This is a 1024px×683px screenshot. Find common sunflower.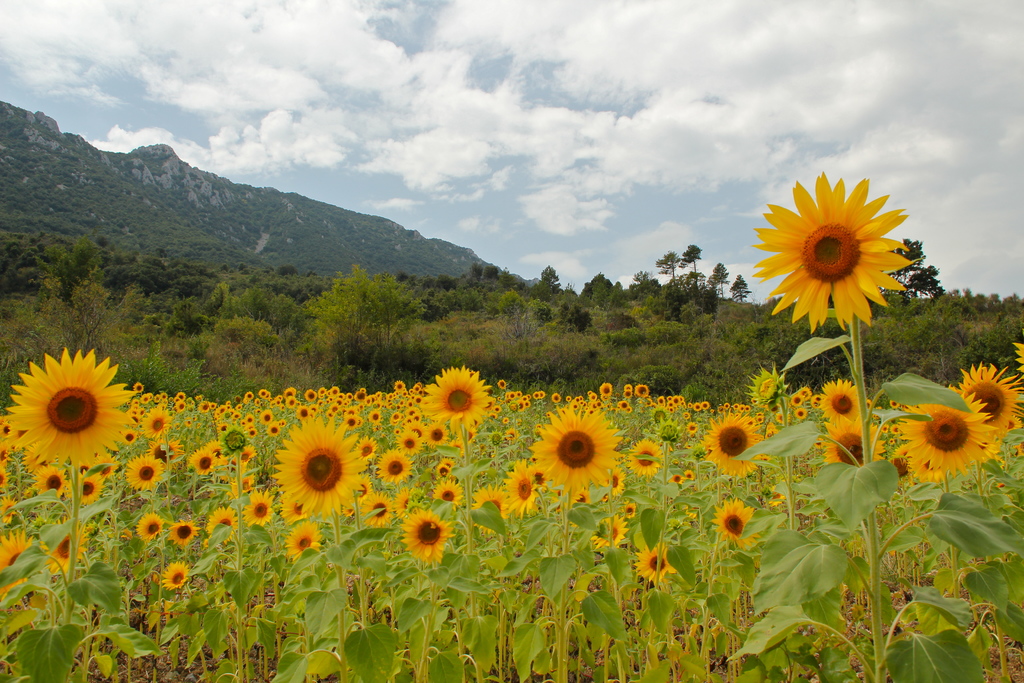
Bounding box: bbox=[271, 418, 371, 519].
